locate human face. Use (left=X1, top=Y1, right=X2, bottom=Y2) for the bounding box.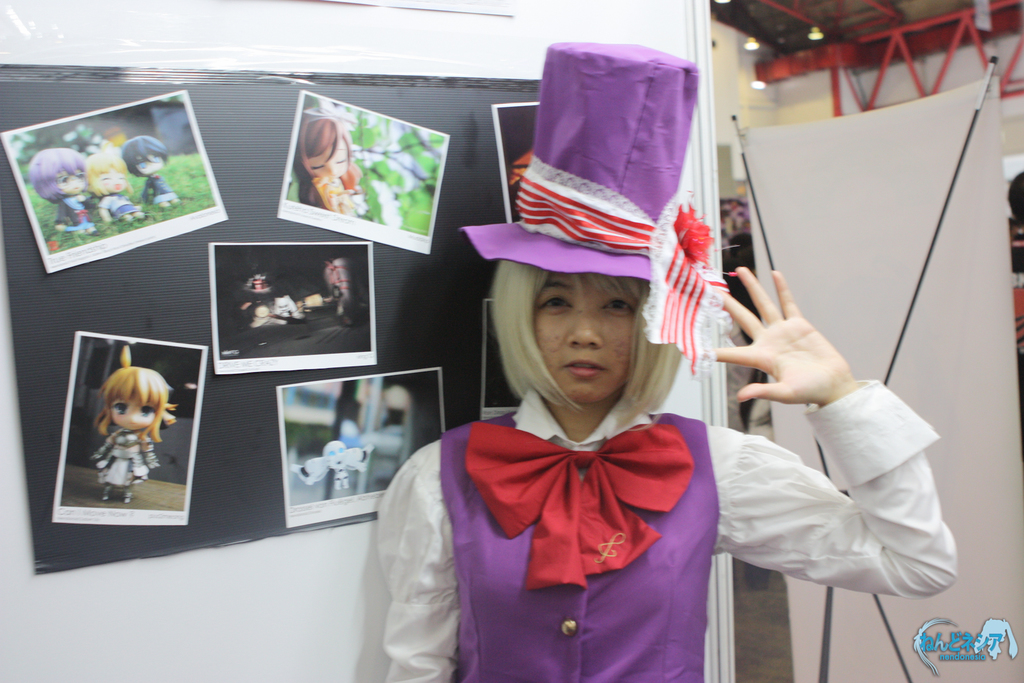
(left=95, top=164, right=129, bottom=194).
